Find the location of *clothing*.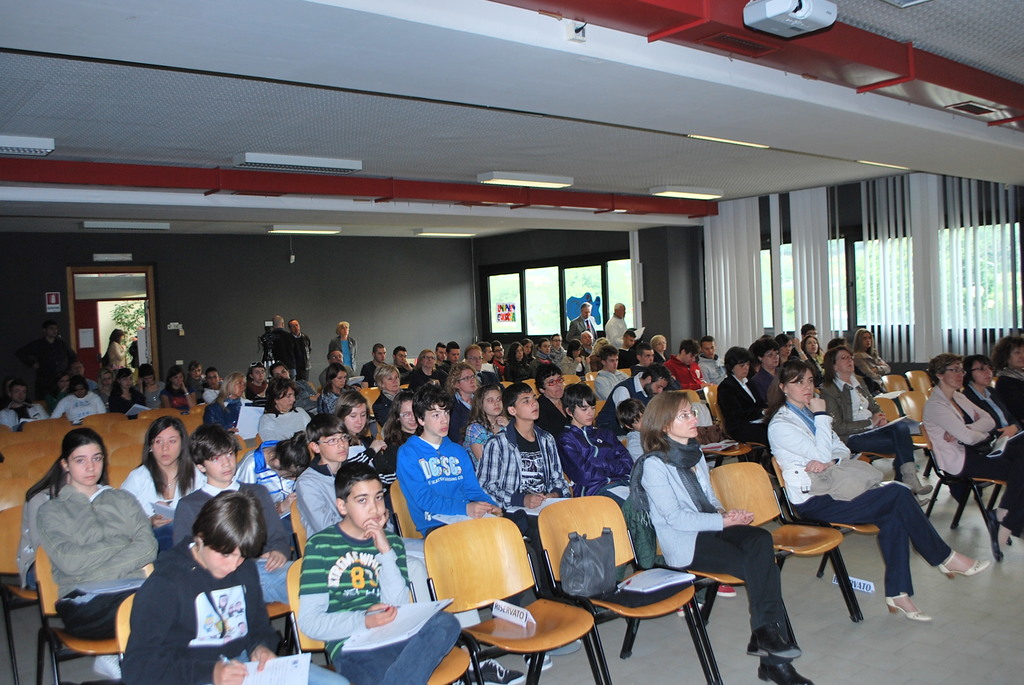
Location: rect(714, 372, 769, 434).
